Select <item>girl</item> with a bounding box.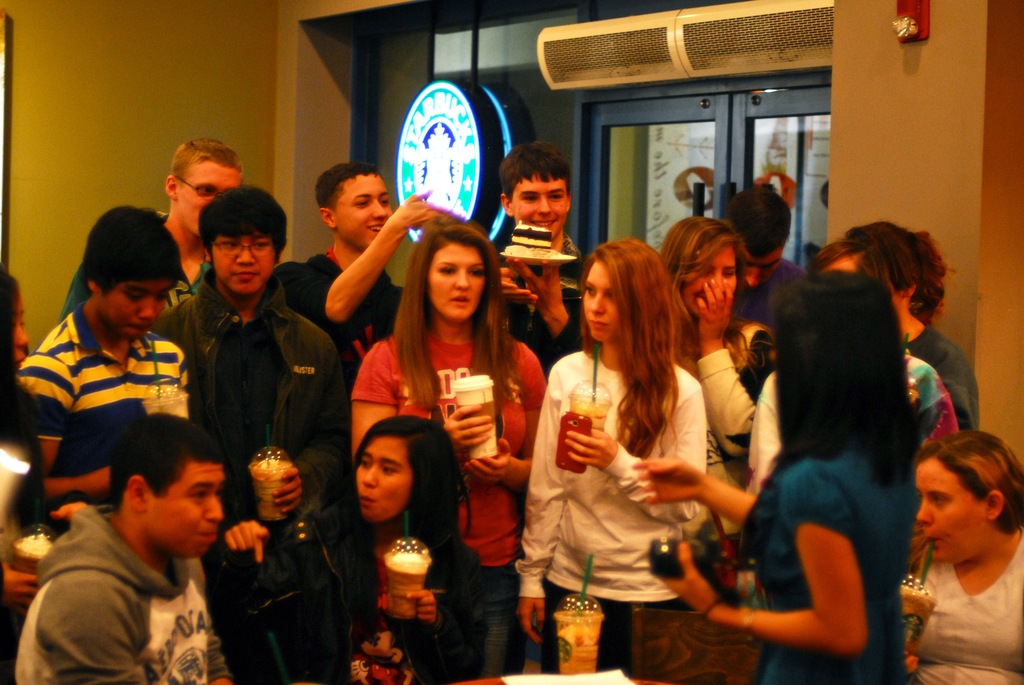
l=841, t=218, r=985, b=437.
